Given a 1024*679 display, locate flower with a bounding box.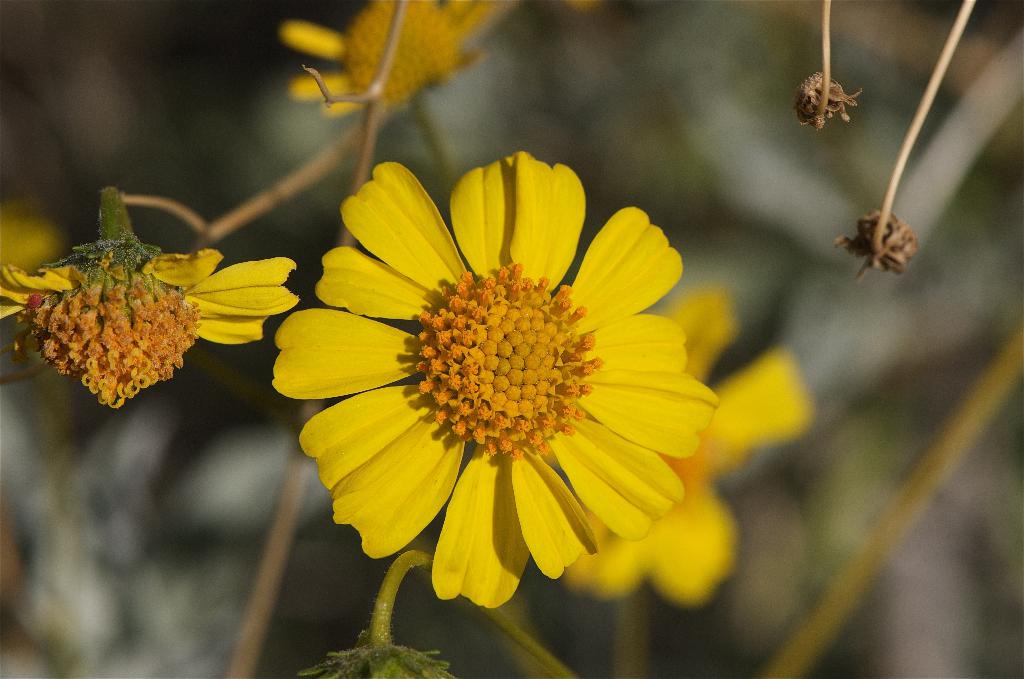
Located: 280:0:493:117.
